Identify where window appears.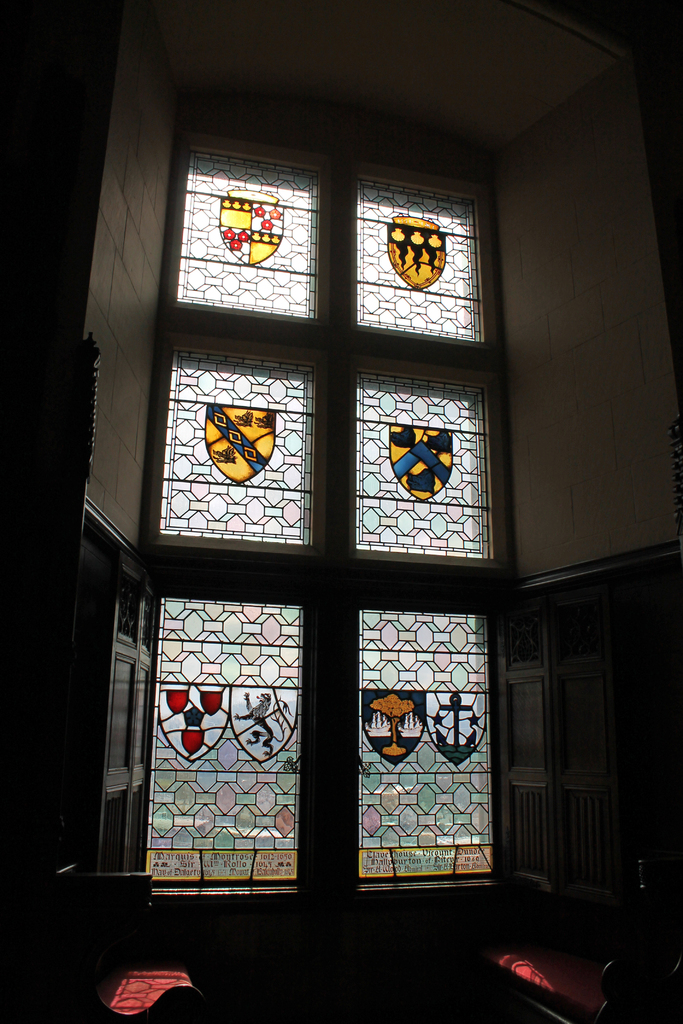
Appears at <box>154,584,308,895</box>.
